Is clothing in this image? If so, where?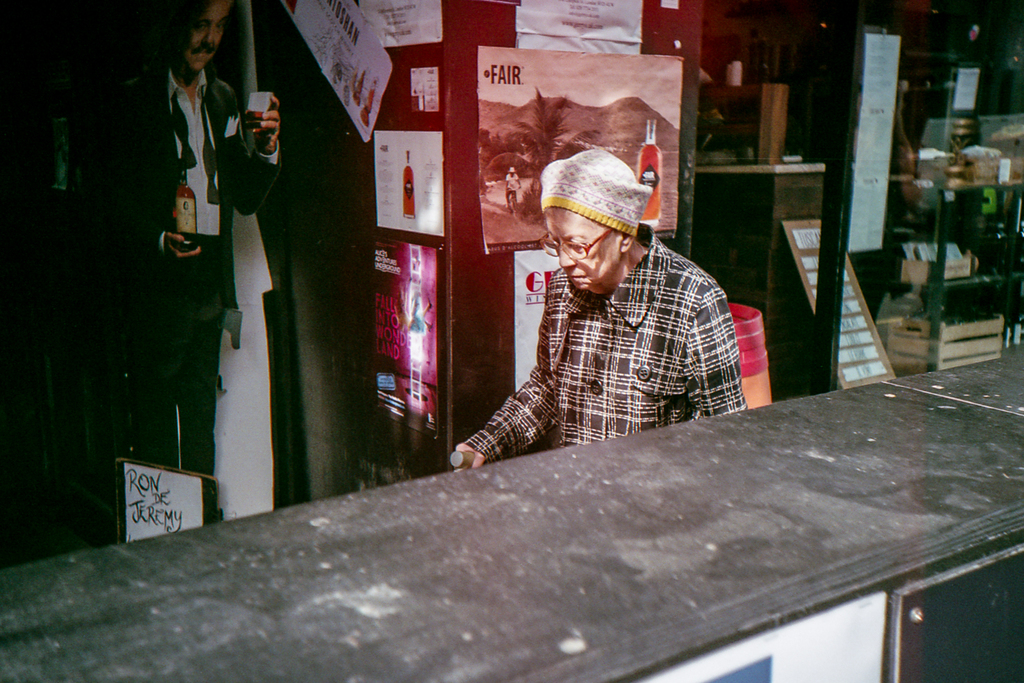
Yes, at 111/54/284/515.
